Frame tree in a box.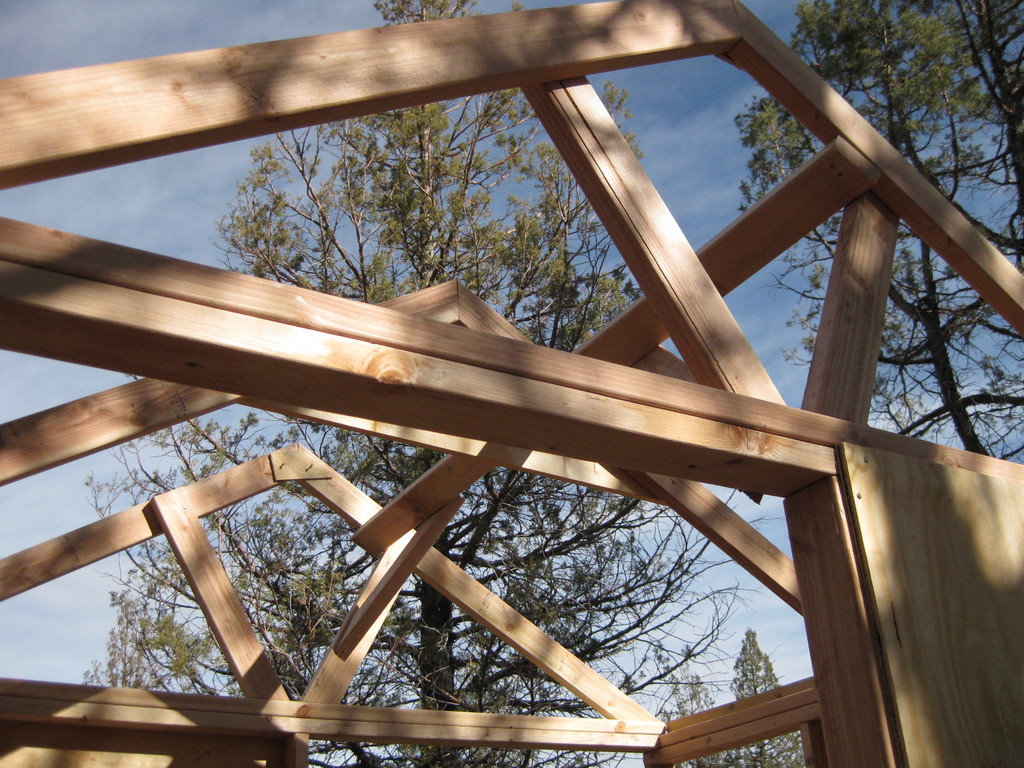
[left=737, top=0, right=1023, bottom=465].
